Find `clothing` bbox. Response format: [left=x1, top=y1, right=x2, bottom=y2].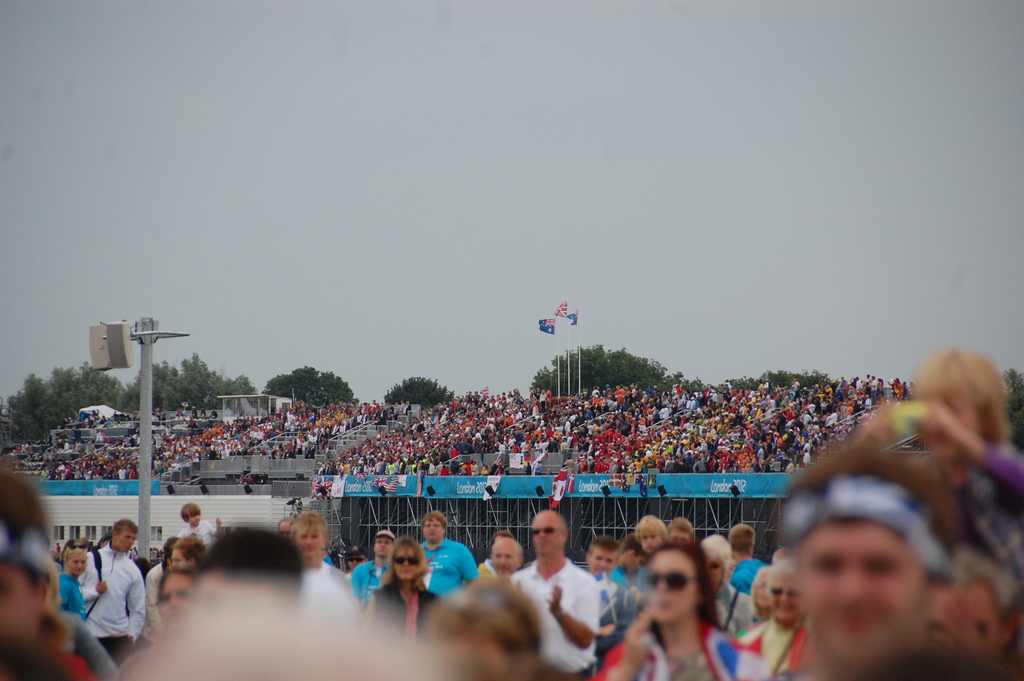
[left=509, top=561, right=596, bottom=680].
